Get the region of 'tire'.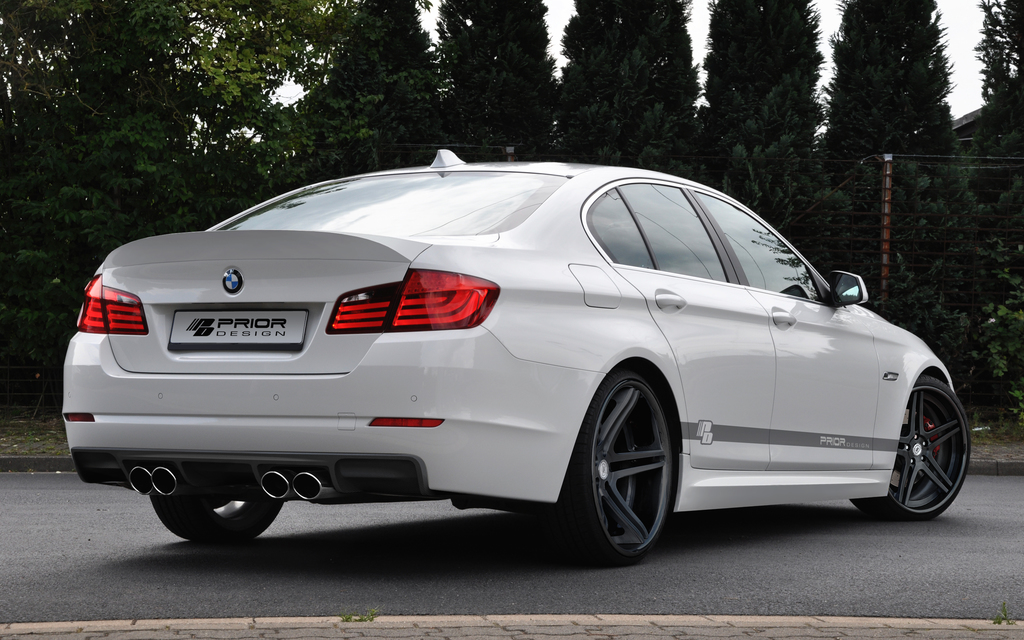
548, 371, 669, 565.
